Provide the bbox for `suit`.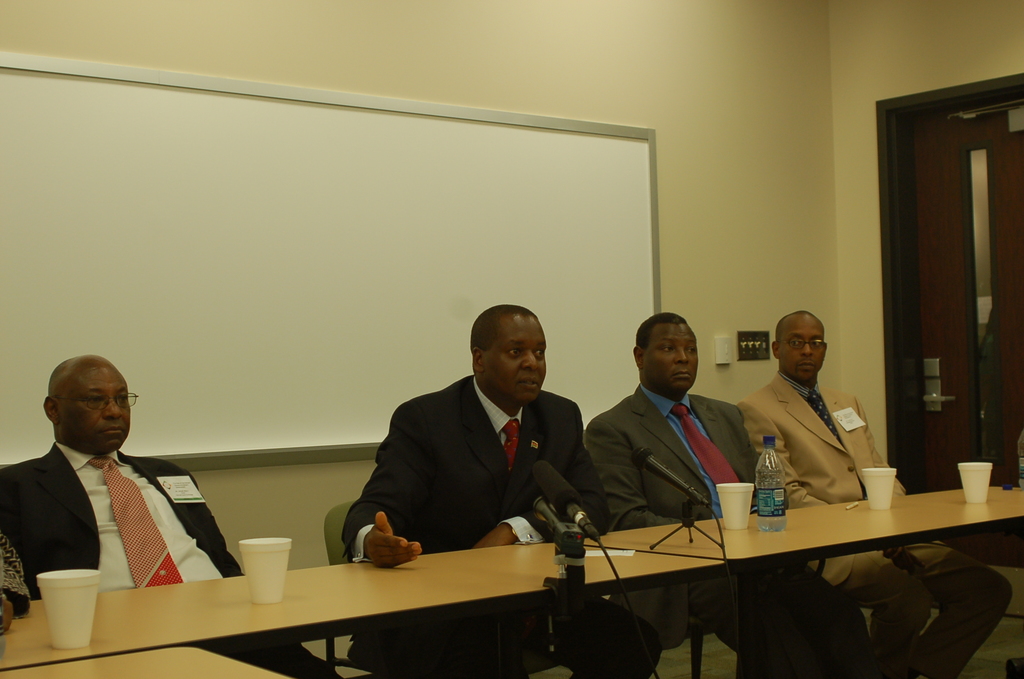
[0,442,341,678].
